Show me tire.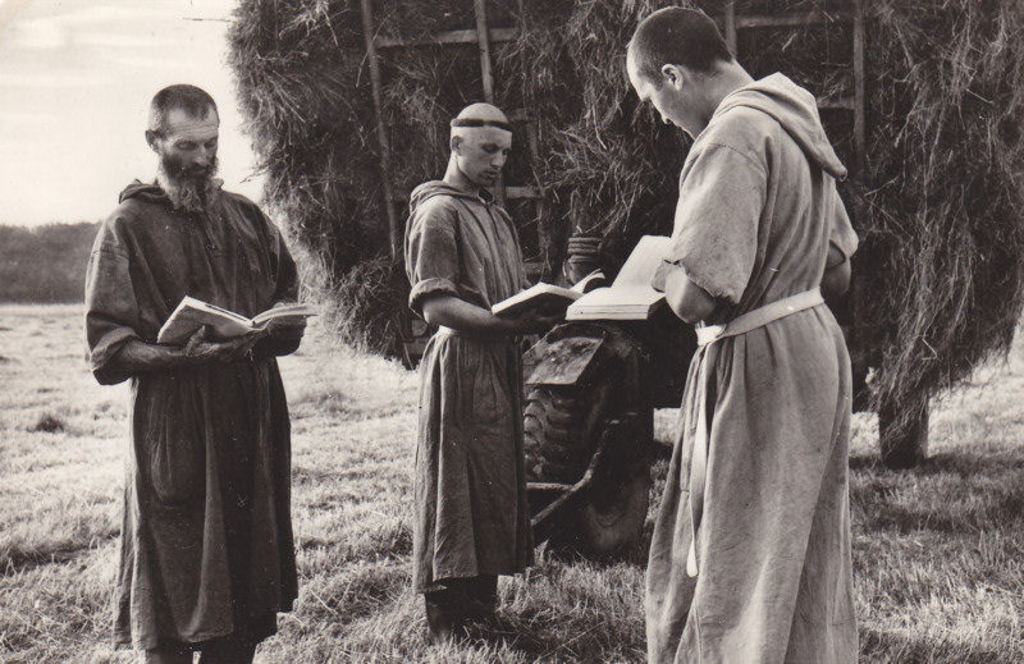
tire is here: (x1=879, y1=361, x2=934, y2=470).
